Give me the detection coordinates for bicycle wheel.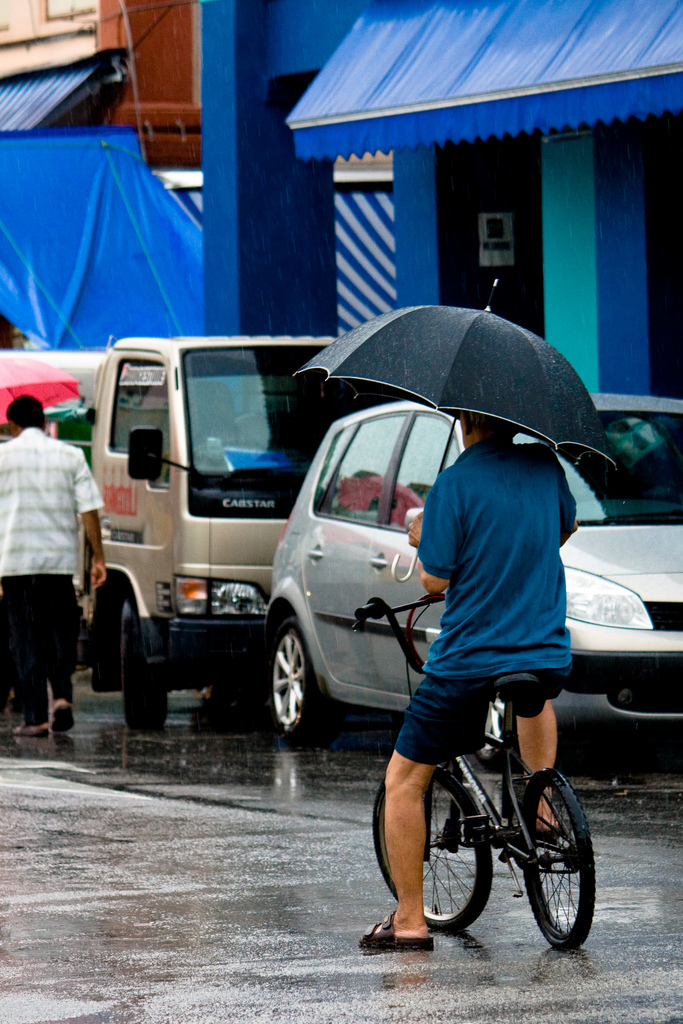
<bbox>374, 771, 493, 934</bbox>.
